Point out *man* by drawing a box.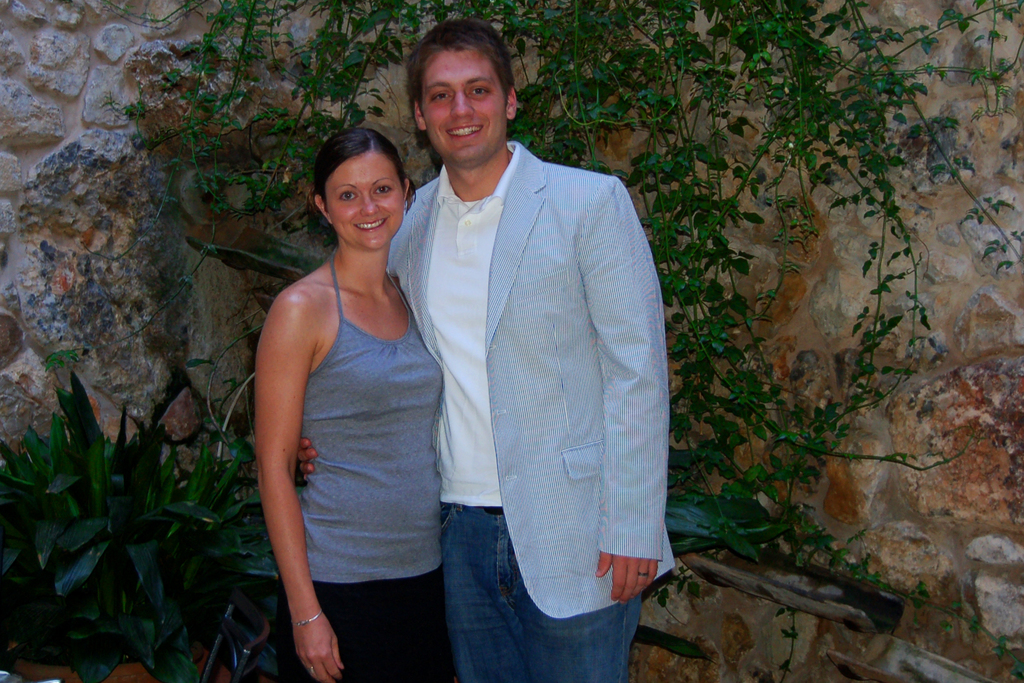
[x1=231, y1=13, x2=703, y2=676].
